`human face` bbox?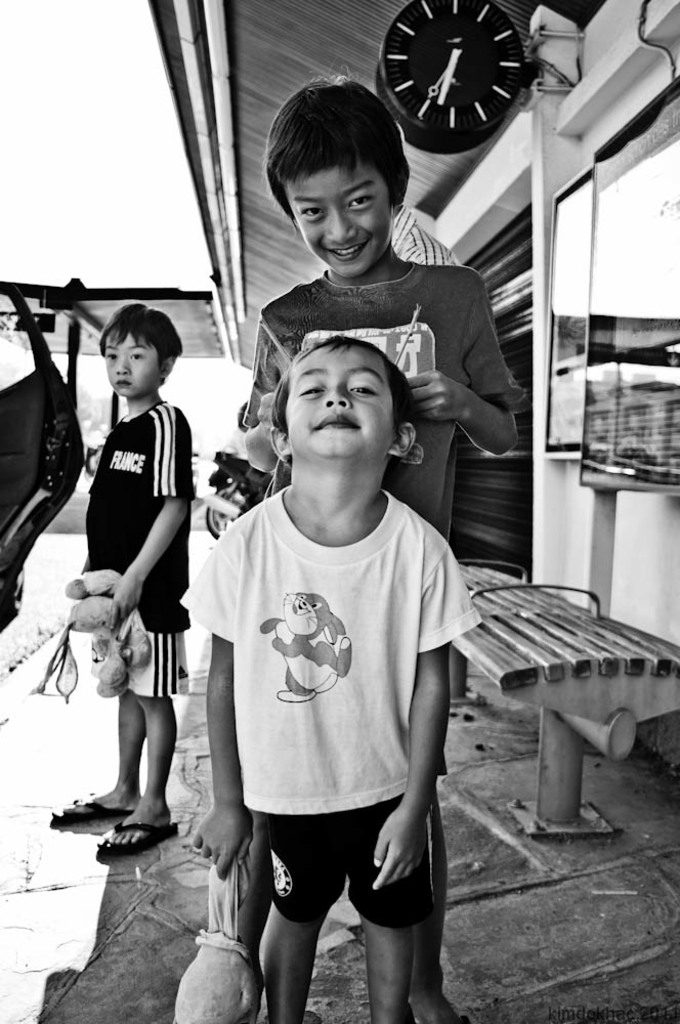
region(95, 301, 151, 408)
